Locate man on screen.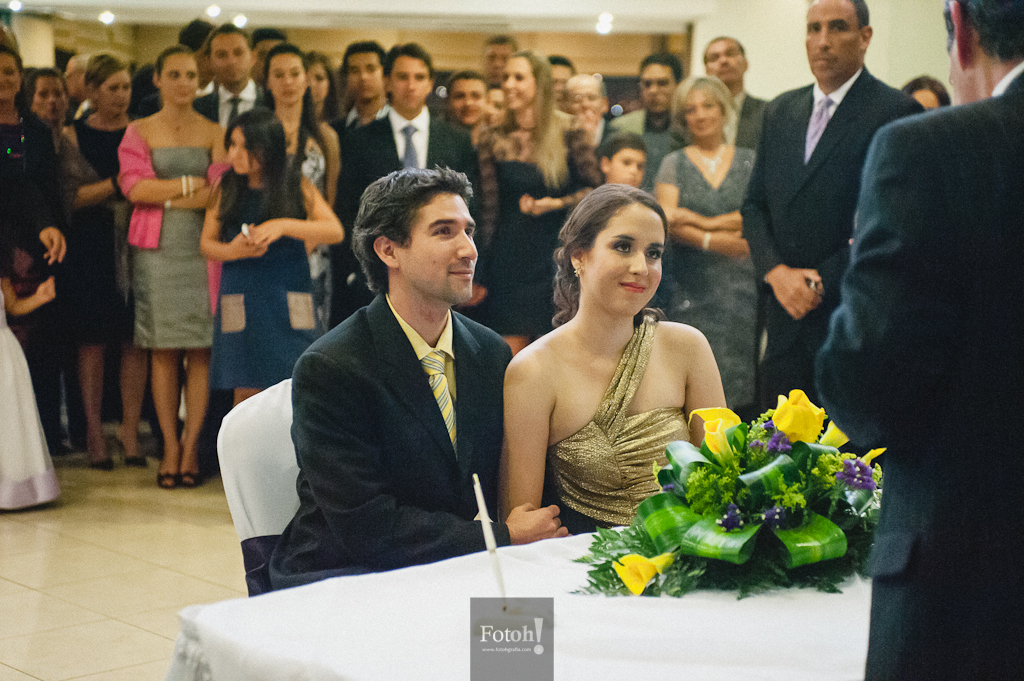
On screen at 335, 49, 484, 326.
